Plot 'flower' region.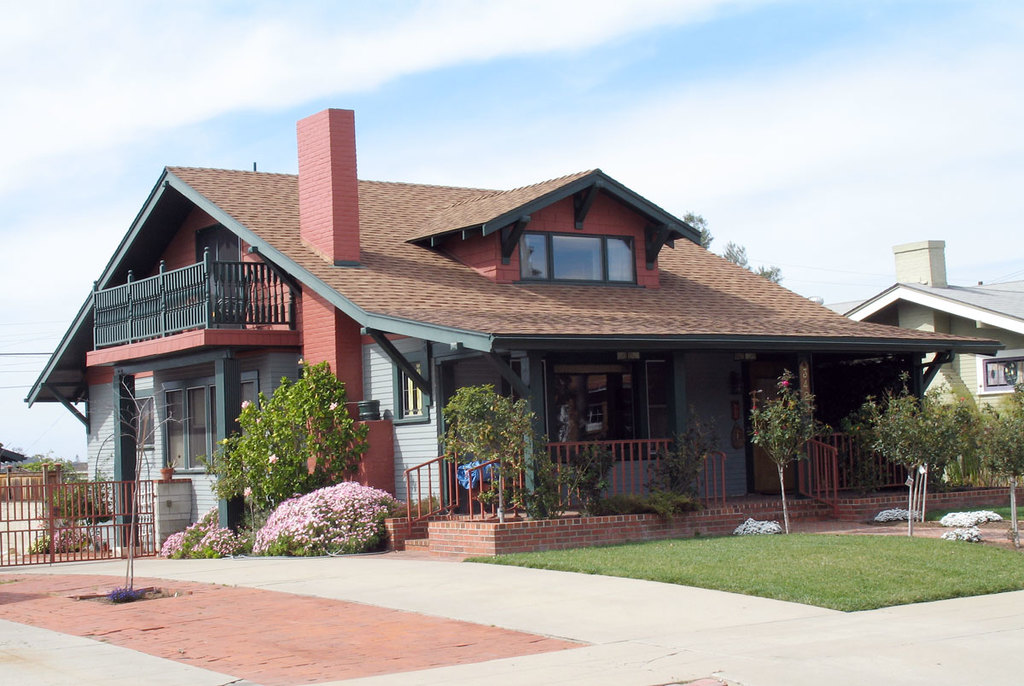
Plotted at locate(242, 485, 251, 495).
